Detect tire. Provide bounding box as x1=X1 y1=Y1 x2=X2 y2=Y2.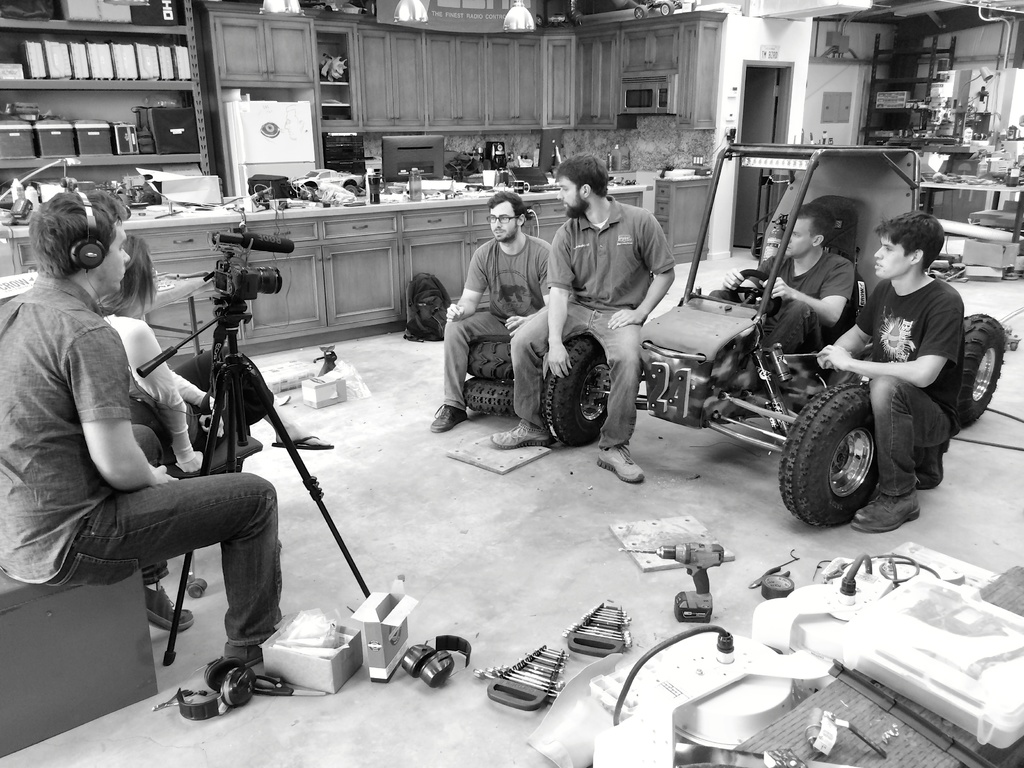
x1=468 y1=336 x2=515 y2=377.
